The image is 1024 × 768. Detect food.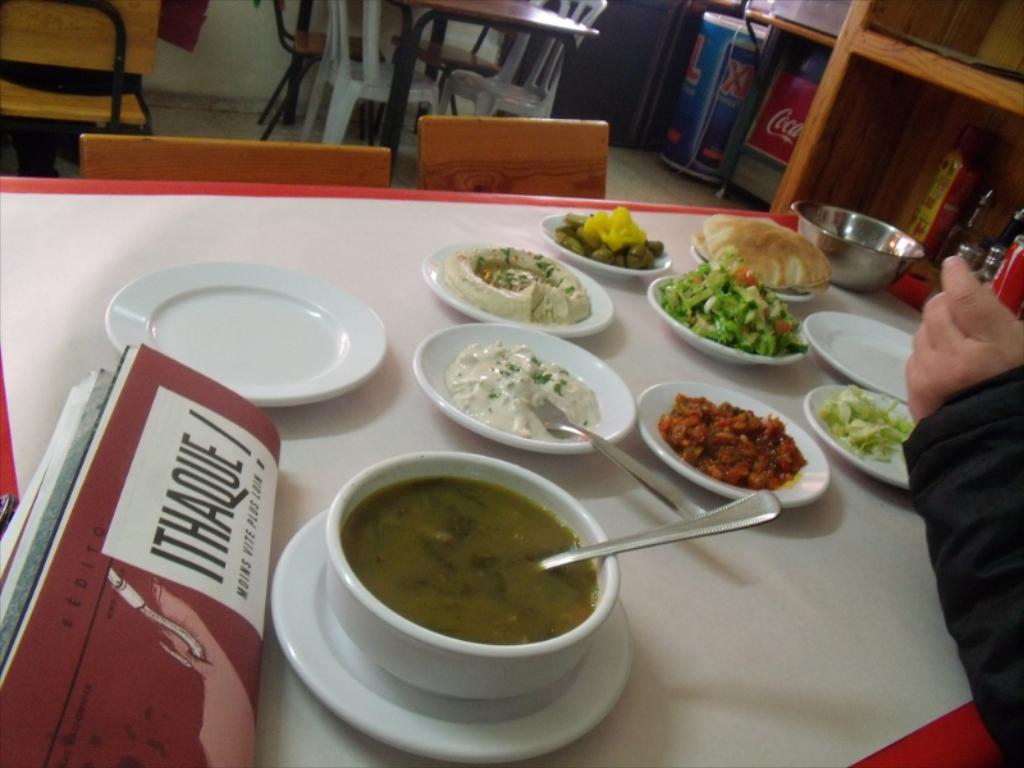
Detection: <region>443, 337, 602, 440</region>.
